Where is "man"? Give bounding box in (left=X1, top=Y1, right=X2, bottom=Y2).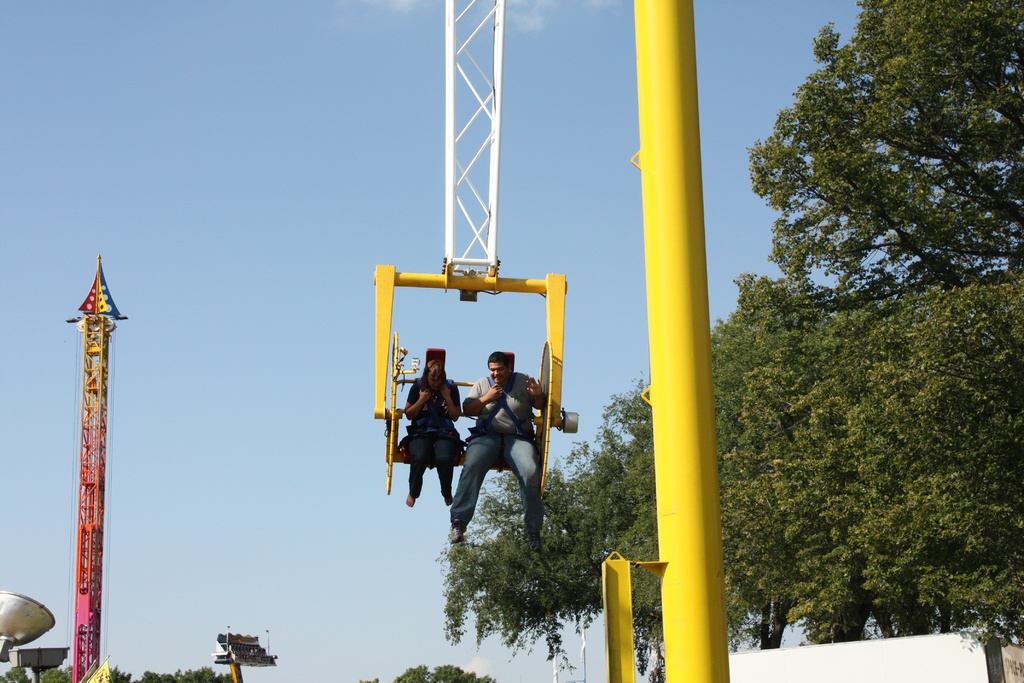
(left=446, top=352, right=543, bottom=546).
